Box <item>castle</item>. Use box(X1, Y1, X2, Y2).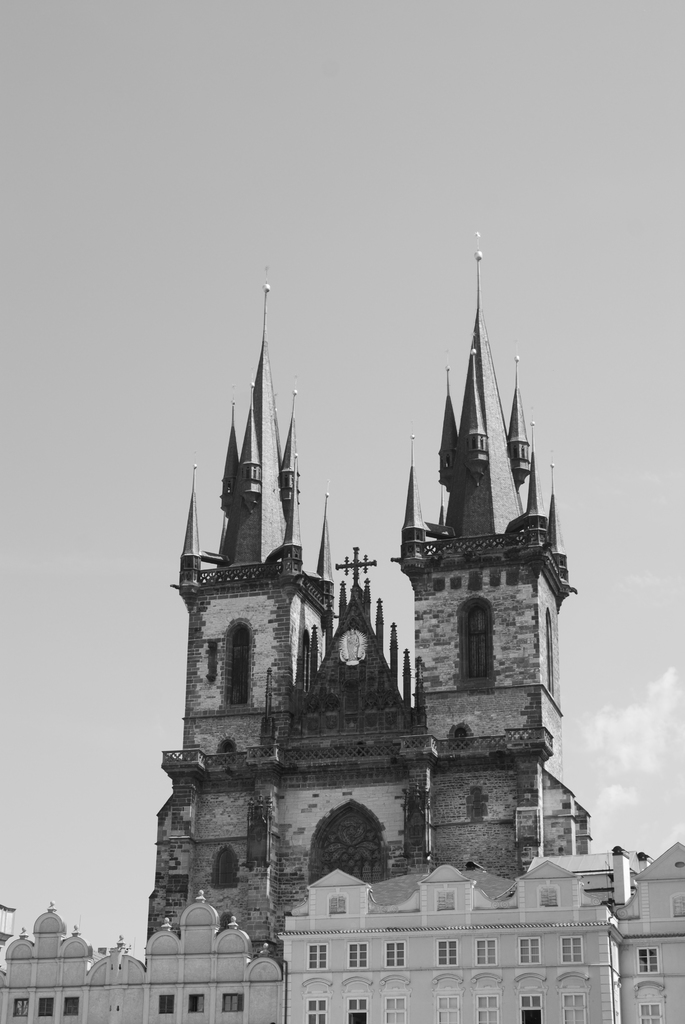
box(120, 229, 622, 1013).
